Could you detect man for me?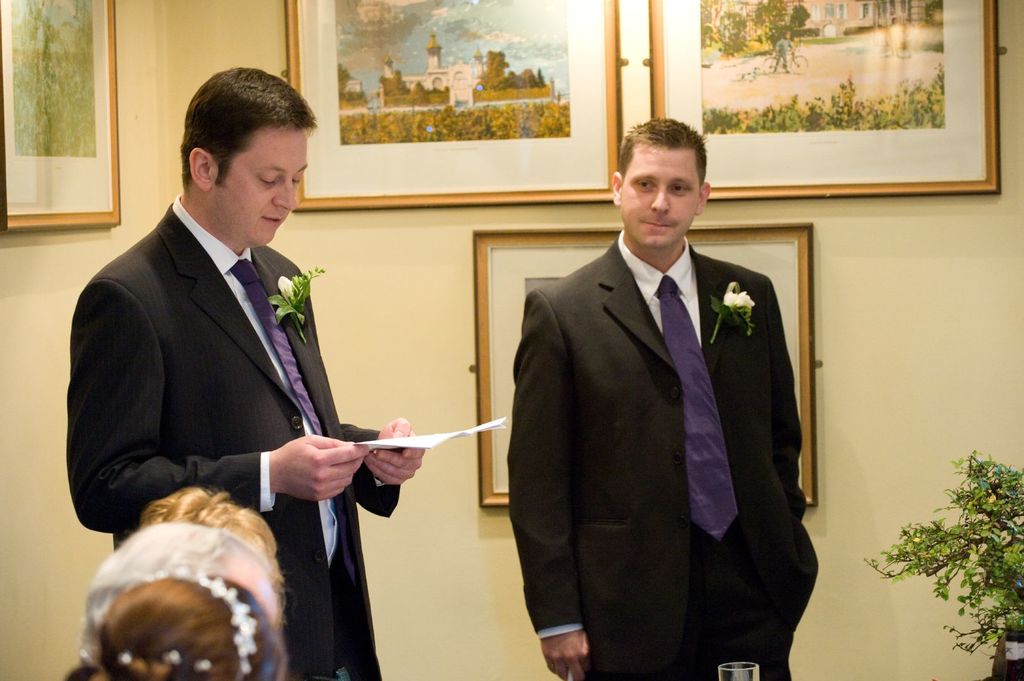
Detection result: region(69, 69, 419, 680).
